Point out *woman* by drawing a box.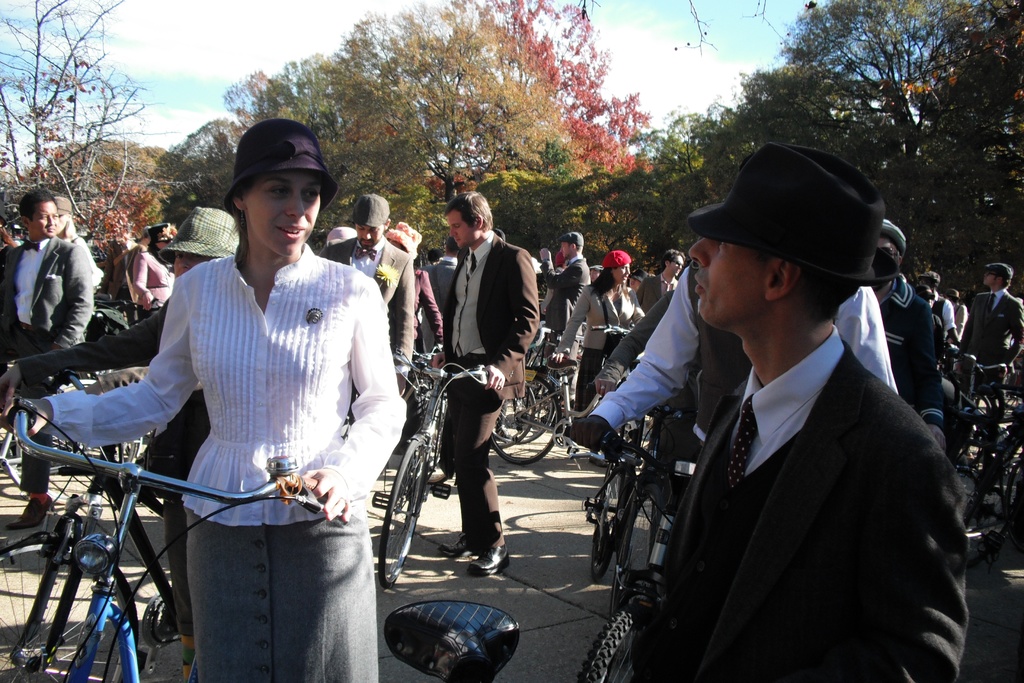
bbox=[8, 211, 235, 682].
